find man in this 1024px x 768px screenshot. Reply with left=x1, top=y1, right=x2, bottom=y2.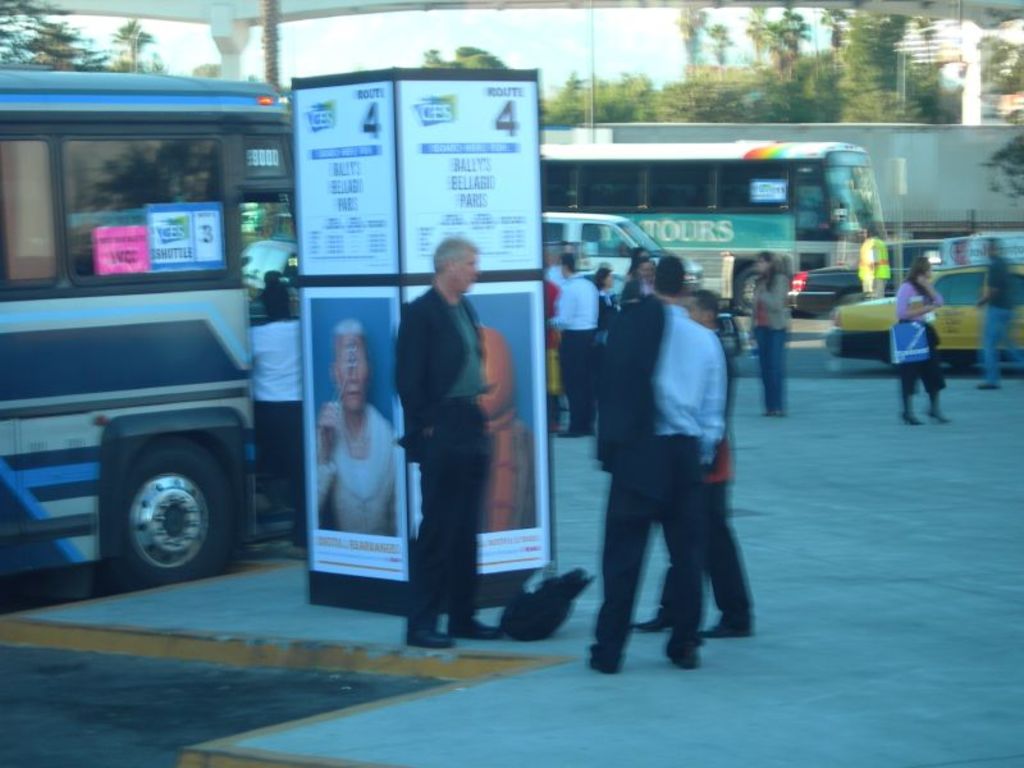
left=577, top=250, right=723, bottom=668.
